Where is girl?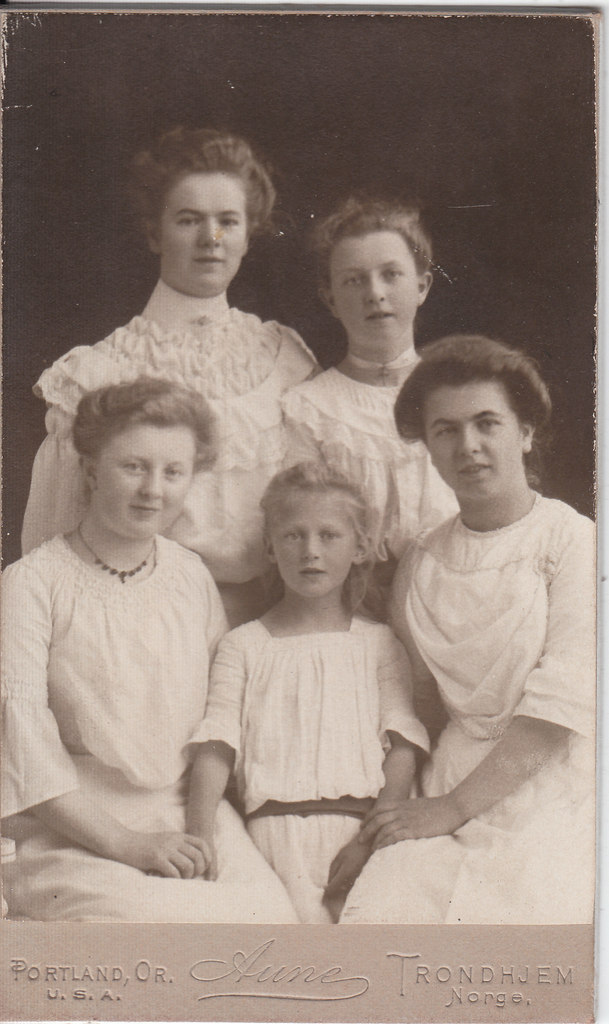
region(181, 459, 431, 926).
